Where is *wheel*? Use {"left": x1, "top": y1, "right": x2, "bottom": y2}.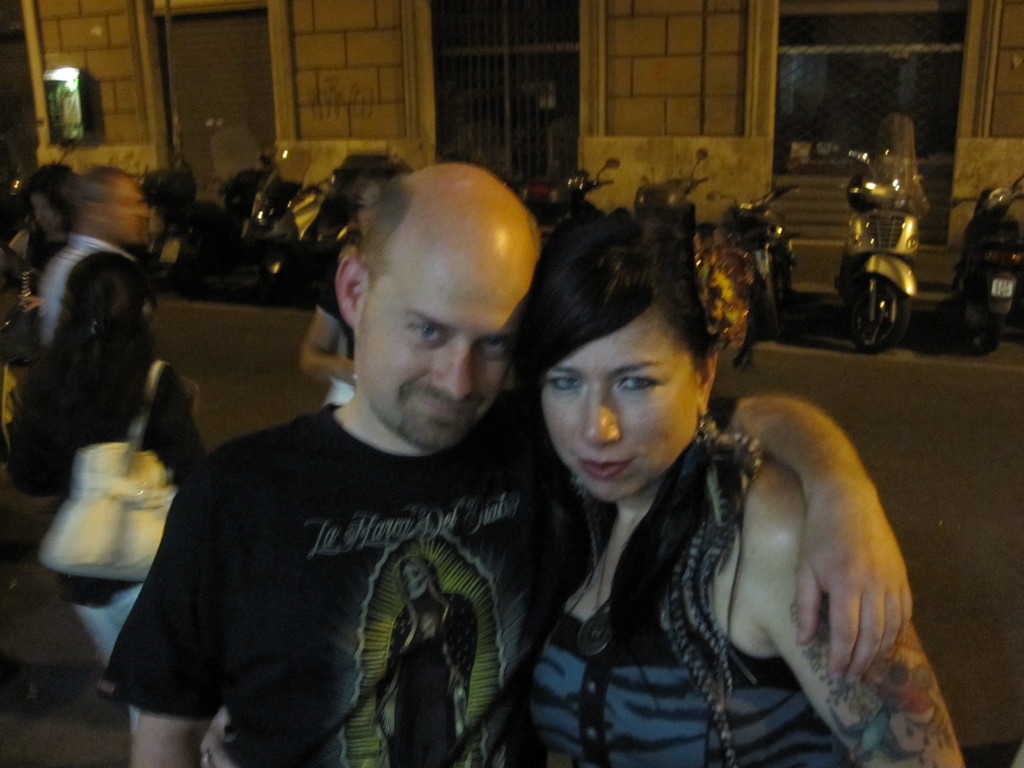
{"left": 756, "top": 248, "right": 789, "bottom": 342}.
